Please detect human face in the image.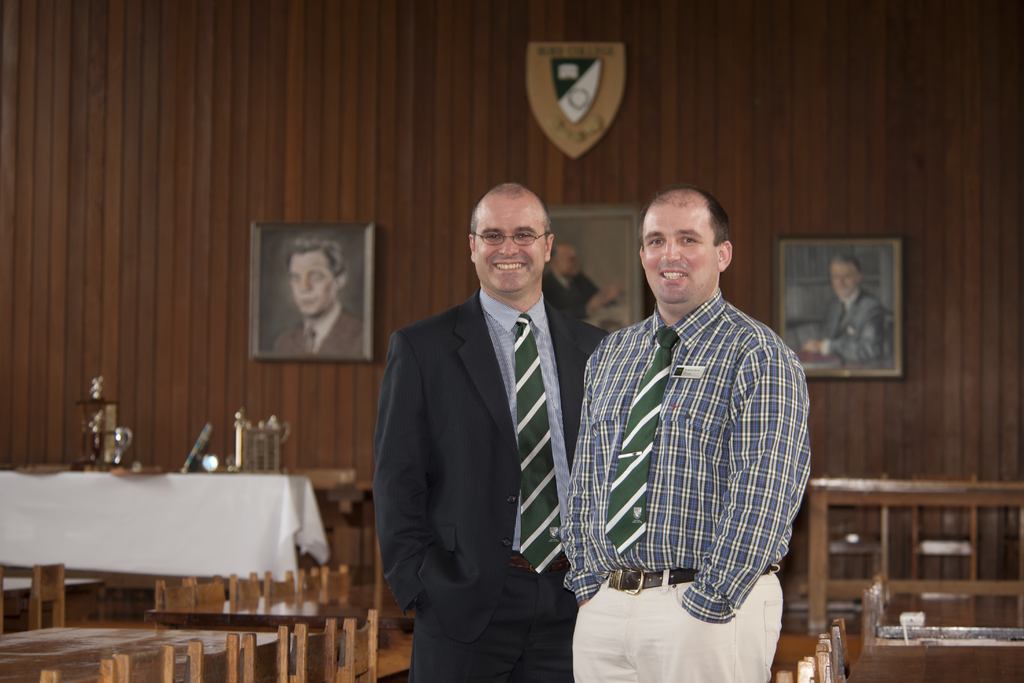
rect(291, 250, 335, 318).
